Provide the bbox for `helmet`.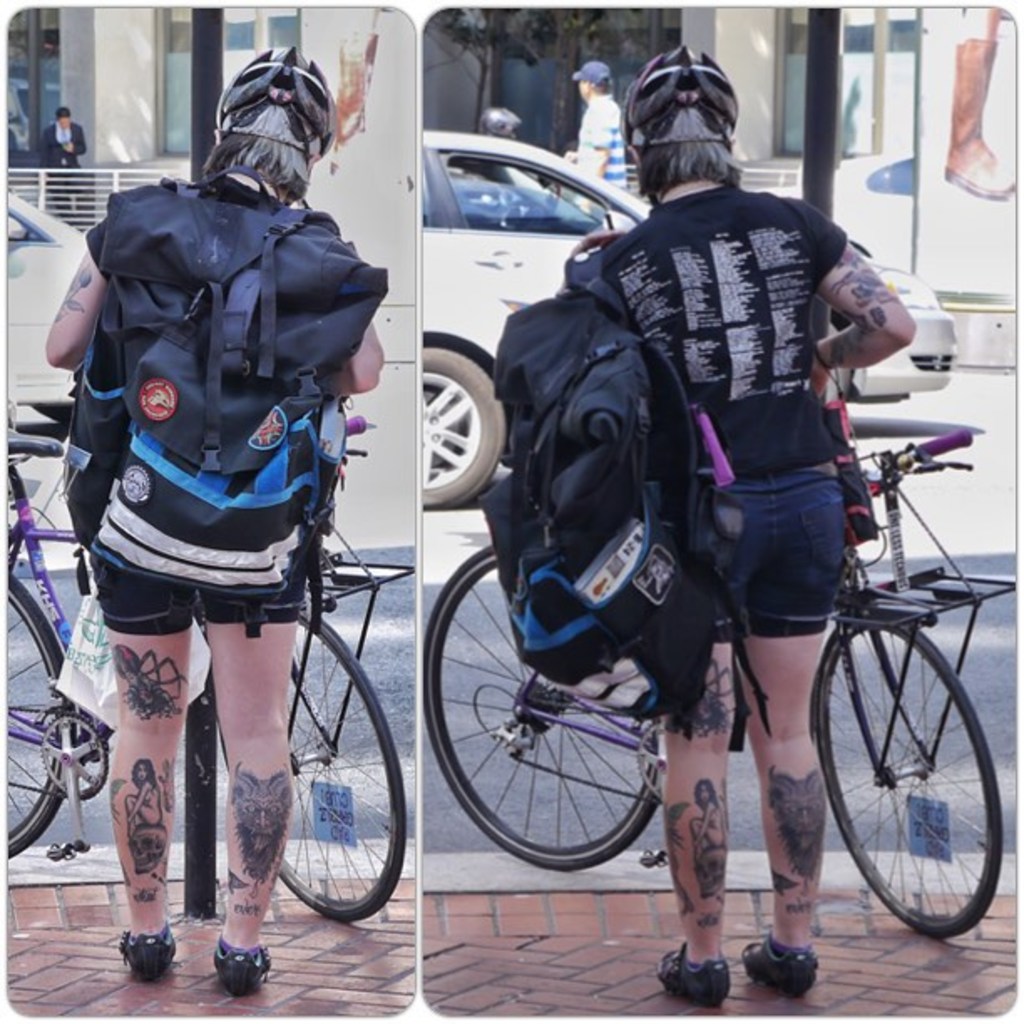
{"x1": 218, "y1": 40, "x2": 331, "y2": 169}.
